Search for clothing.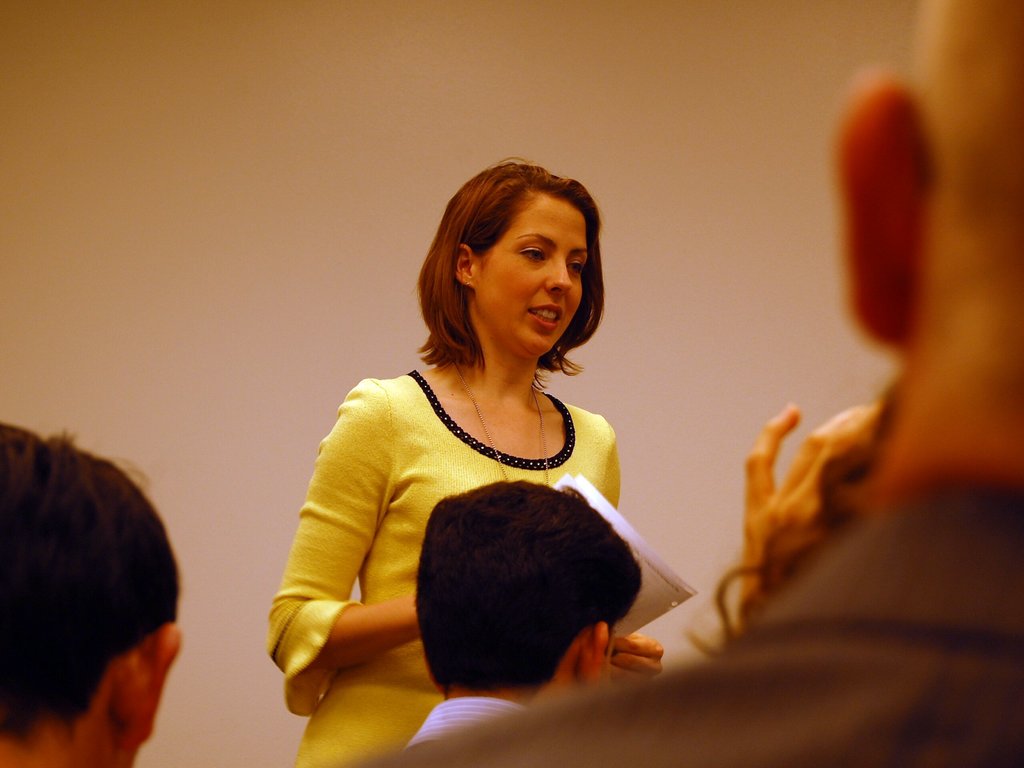
Found at {"left": 282, "top": 331, "right": 652, "bottom": 719}.
